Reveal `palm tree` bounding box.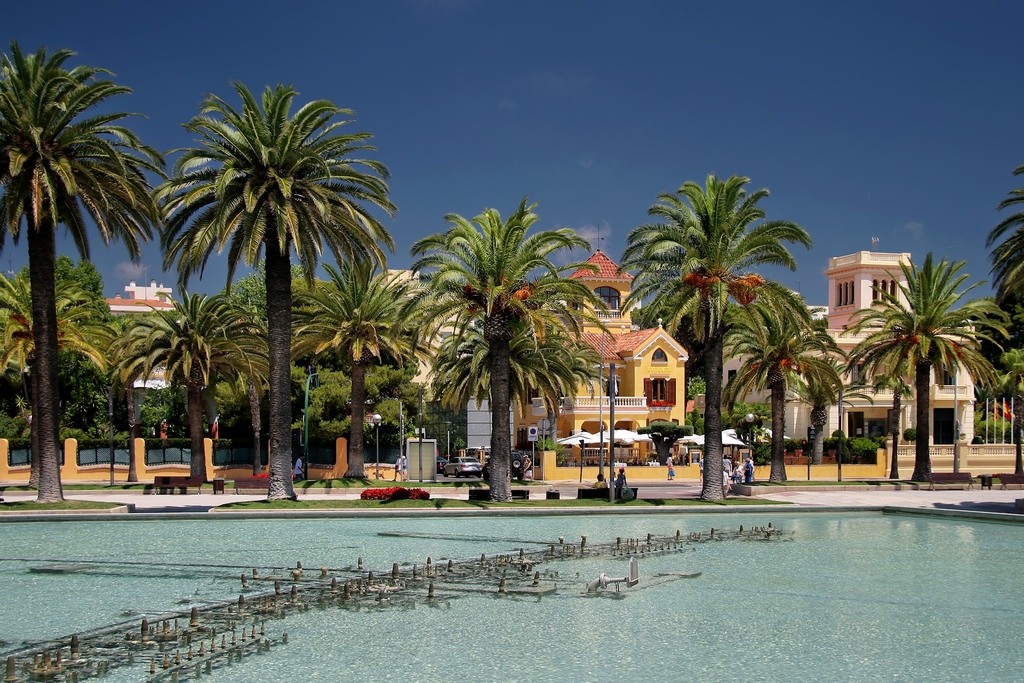
Revealed: 636:173:858:513.
